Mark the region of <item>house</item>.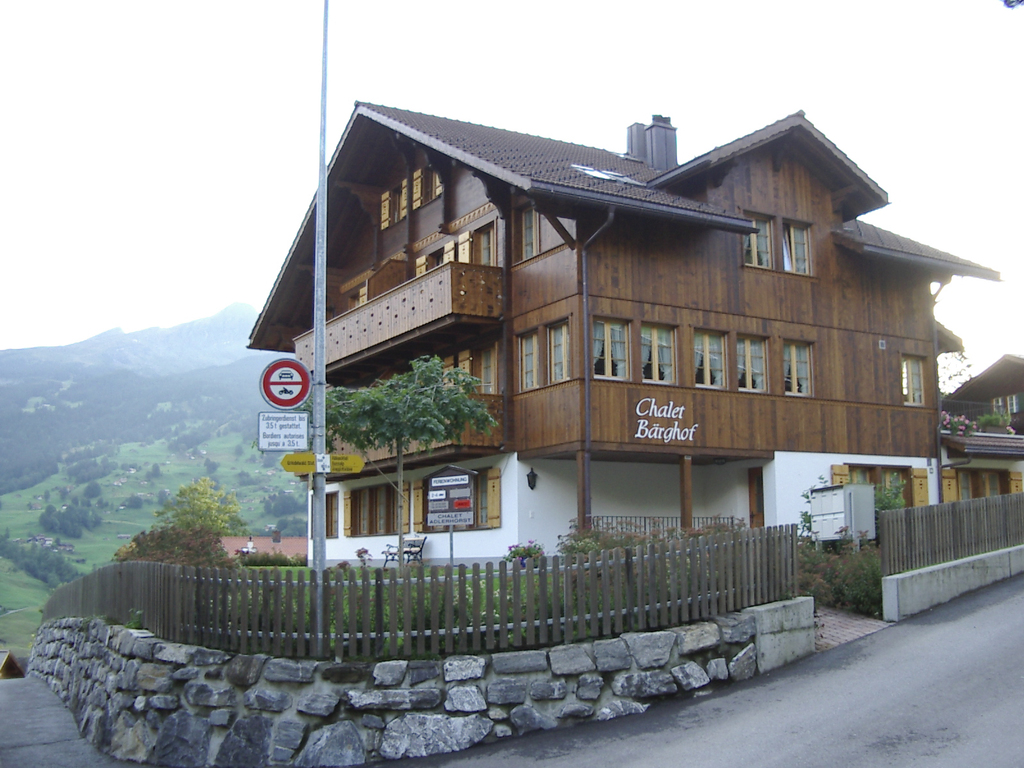
Region: left=243, top=108, right=999, bottom=582.
